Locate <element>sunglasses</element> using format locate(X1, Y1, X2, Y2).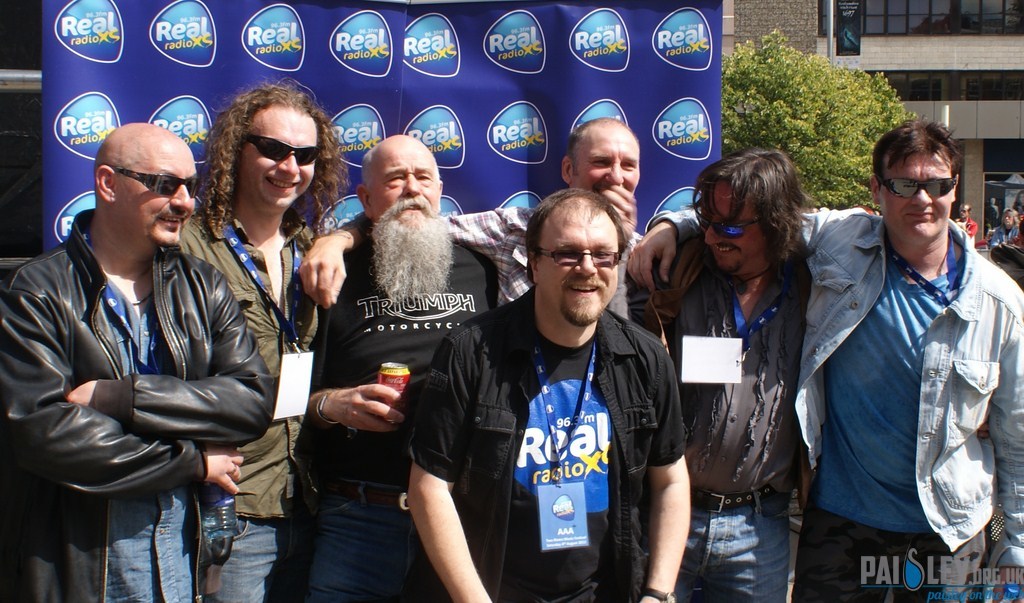
locate(251, 136, 321, 163).
